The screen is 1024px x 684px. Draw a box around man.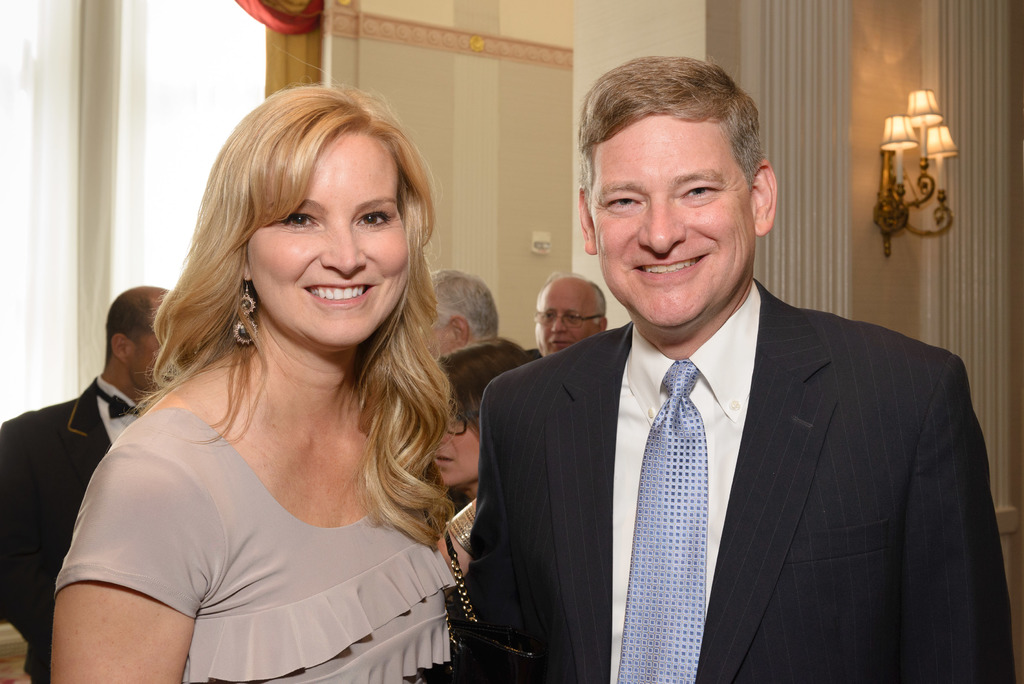
<region>0, 284, 176, 681</region>.
